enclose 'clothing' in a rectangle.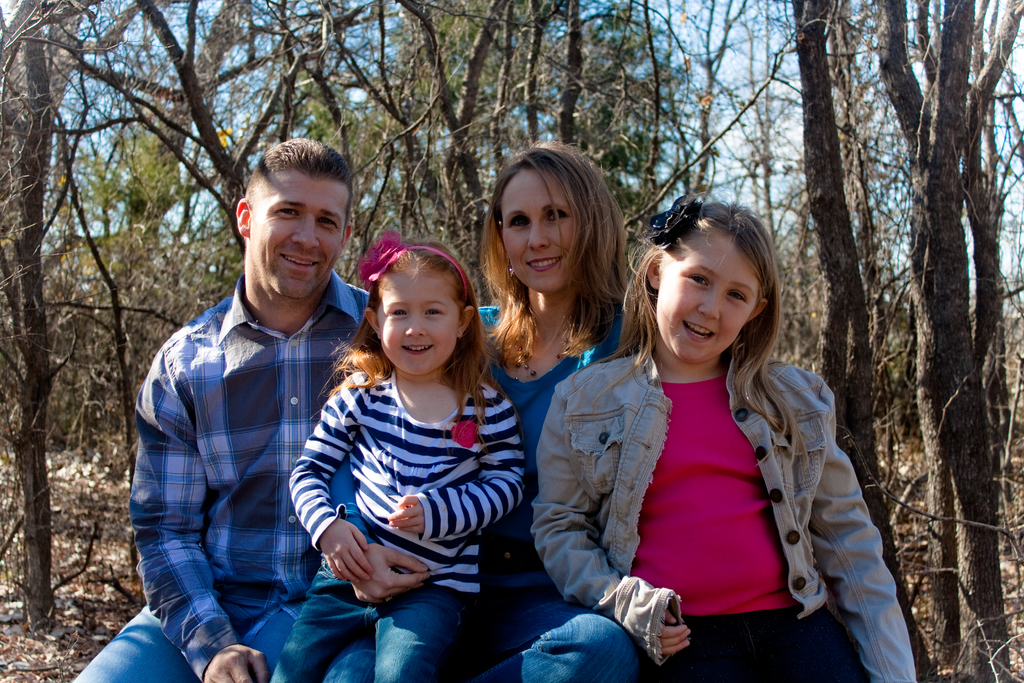
bbox=(626, 325, 829, 643).
